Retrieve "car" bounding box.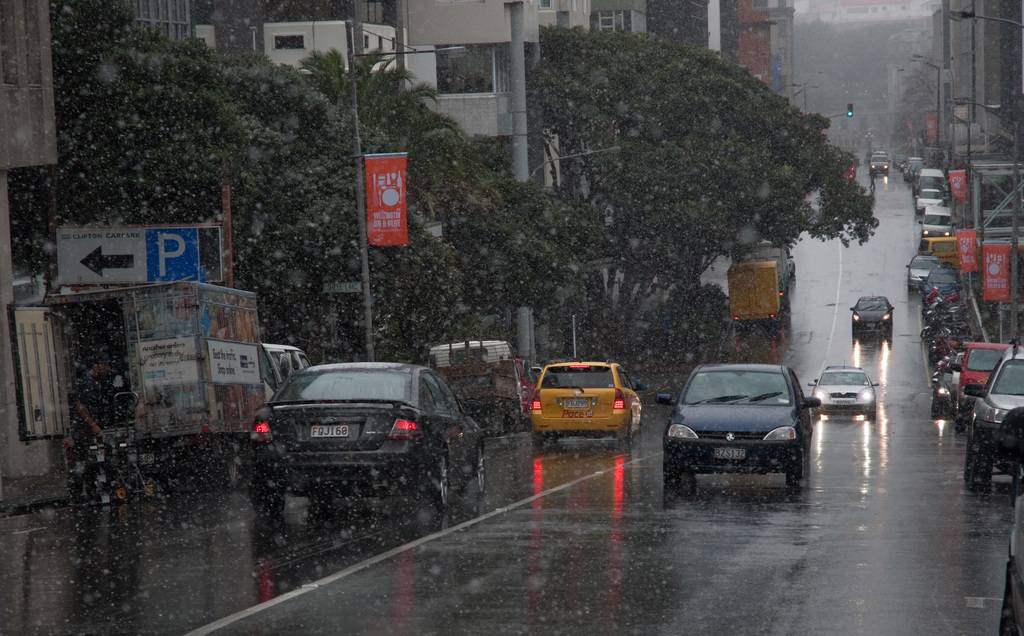
Bounding box: x1=959 y1=339 x2=1015 y2=429.
